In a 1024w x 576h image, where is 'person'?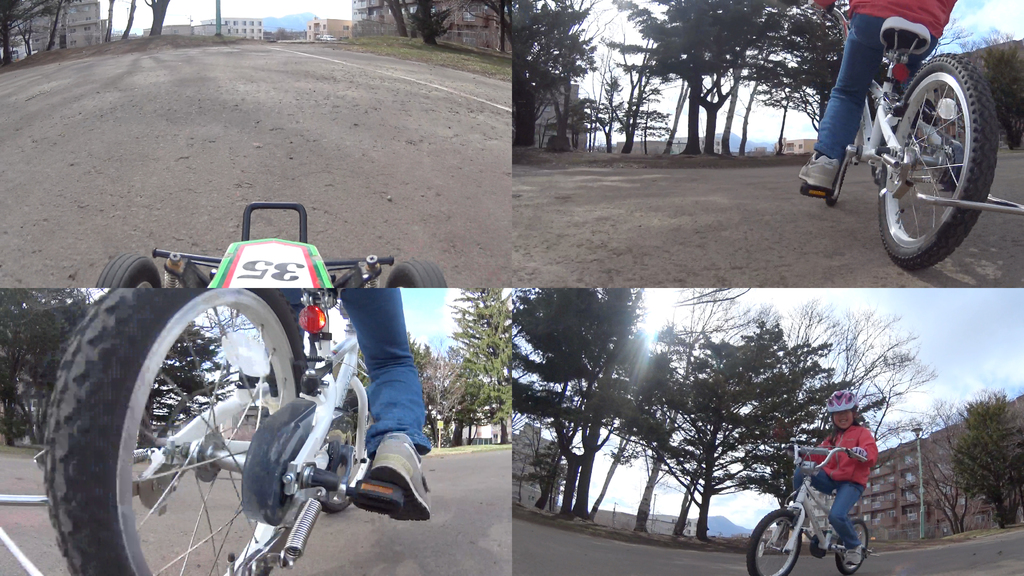
781,401,883,559.
